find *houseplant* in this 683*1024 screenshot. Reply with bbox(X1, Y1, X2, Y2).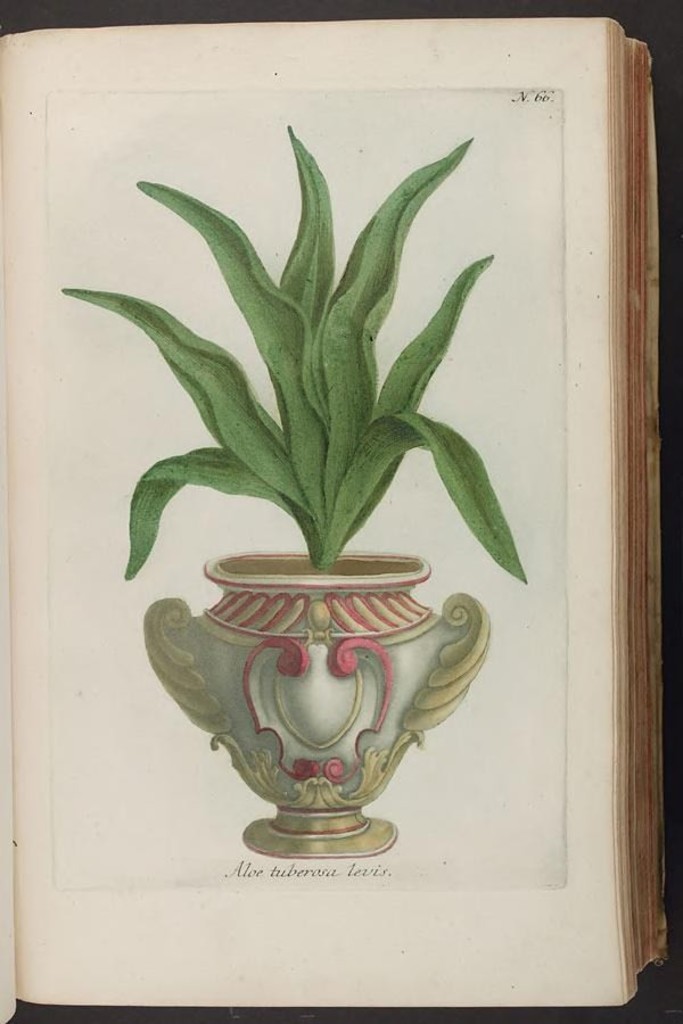
bbox(56, 112, 529, 860).
